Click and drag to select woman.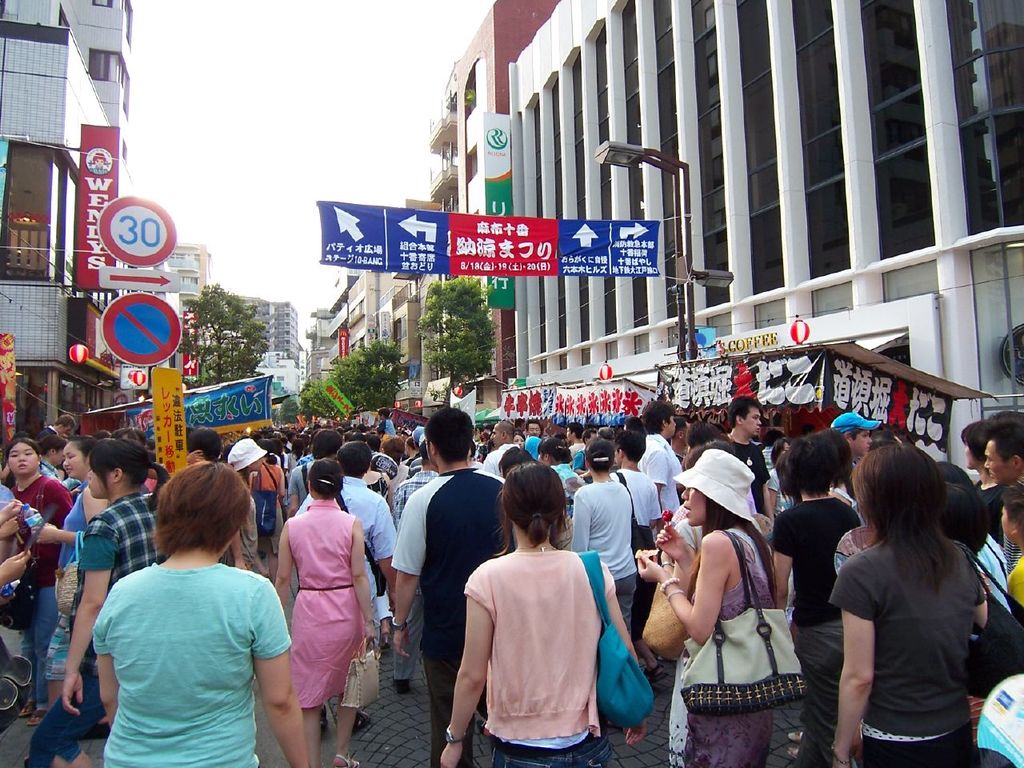
Selection: 538/434/582/550.
